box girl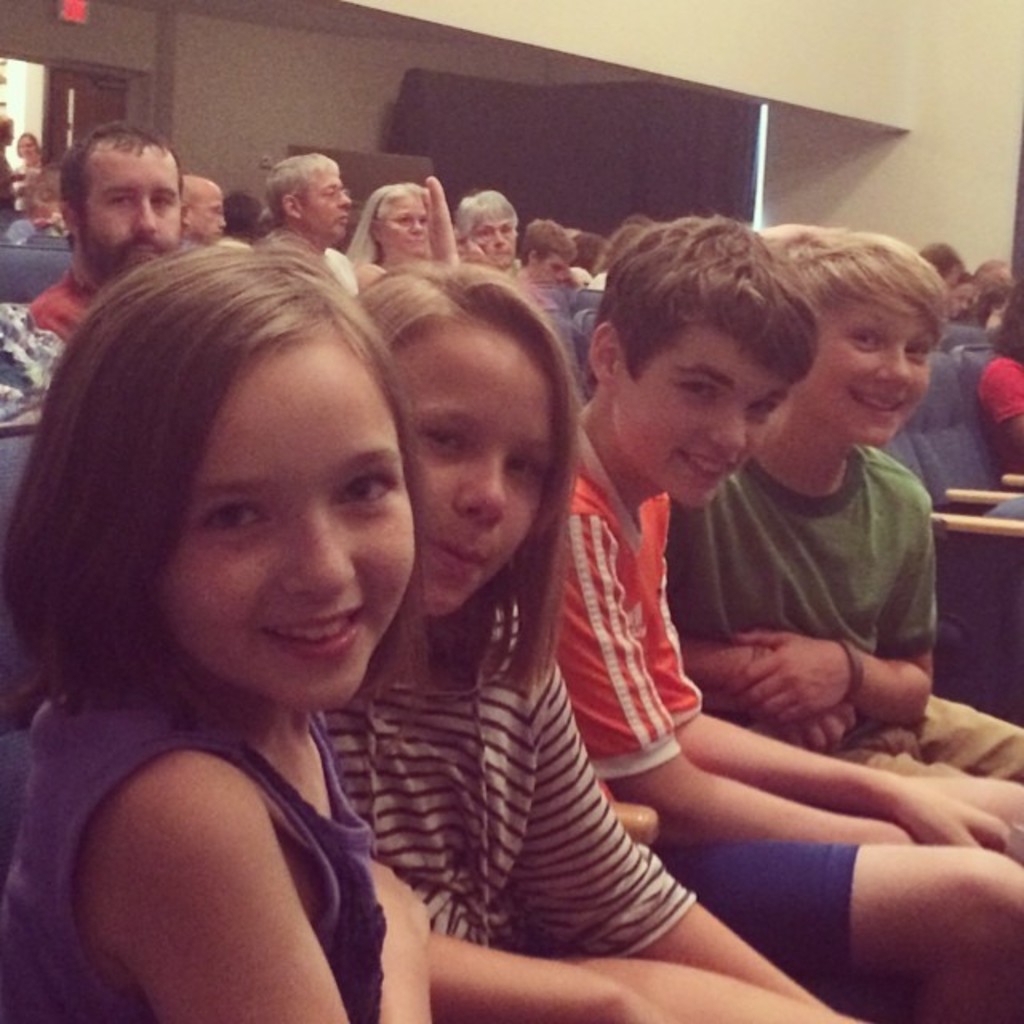
crop(0, 221, 432, 1022)
